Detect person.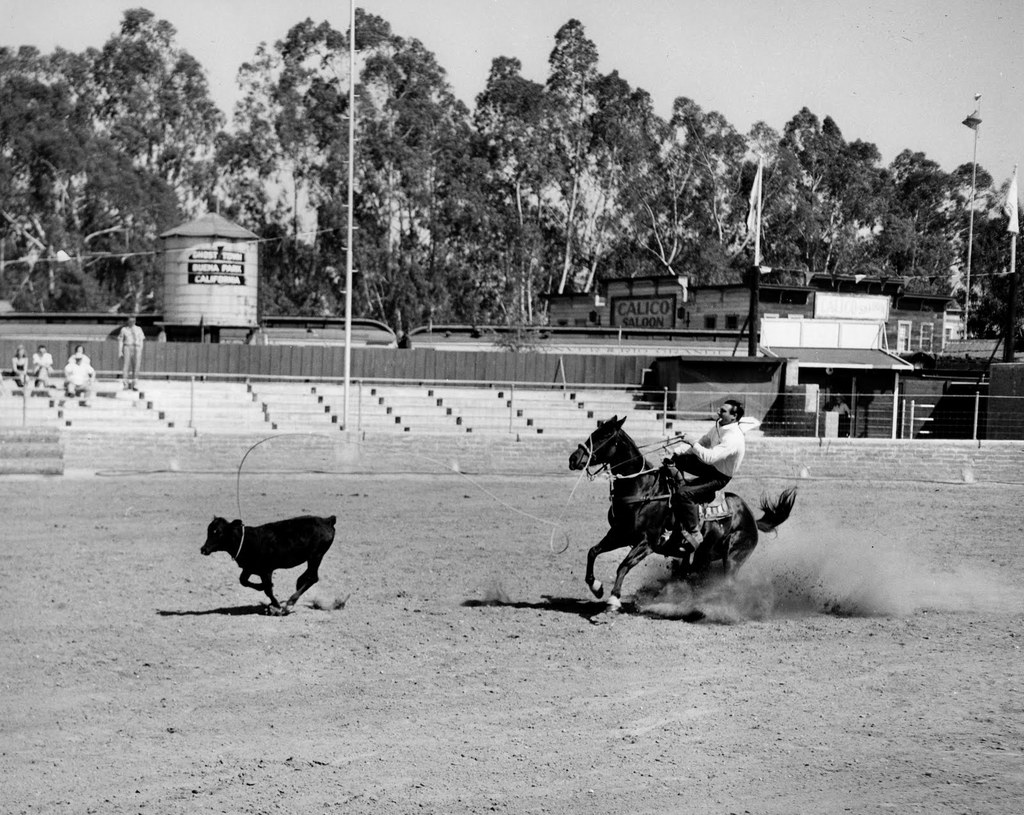
Detected at BBox(666, 399, 746, 548).
